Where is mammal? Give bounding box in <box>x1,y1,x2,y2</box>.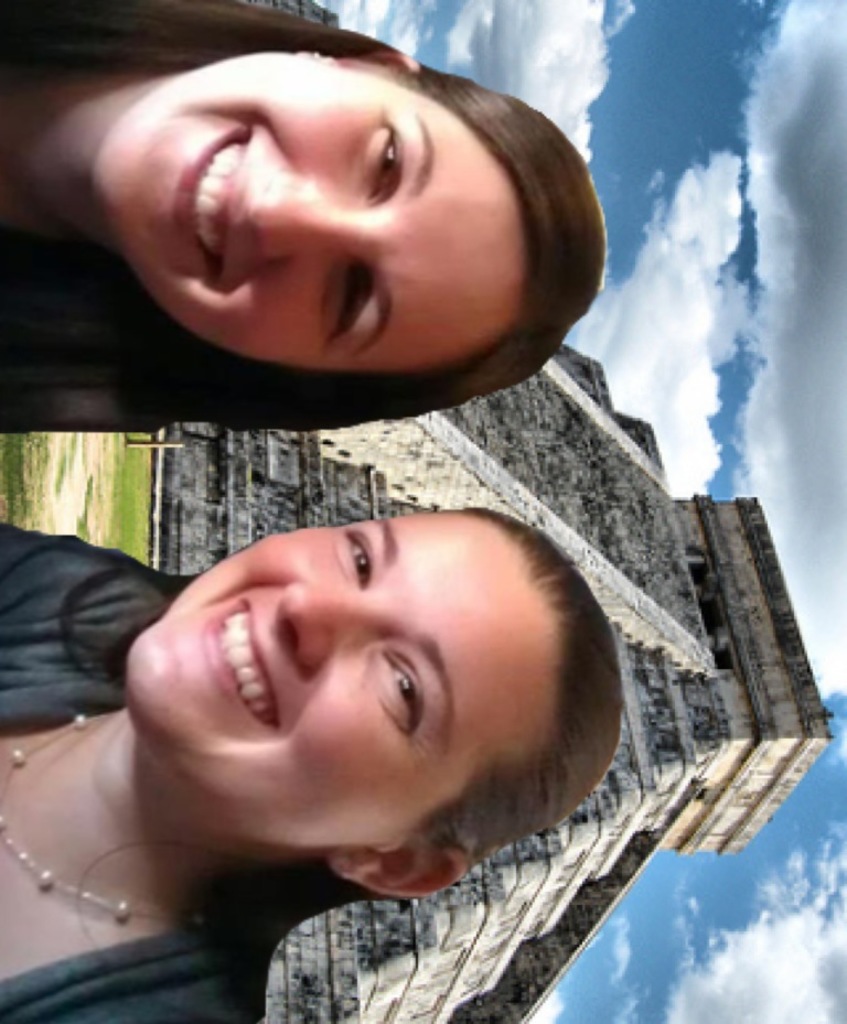
<box>29,537,625,971</box>.
